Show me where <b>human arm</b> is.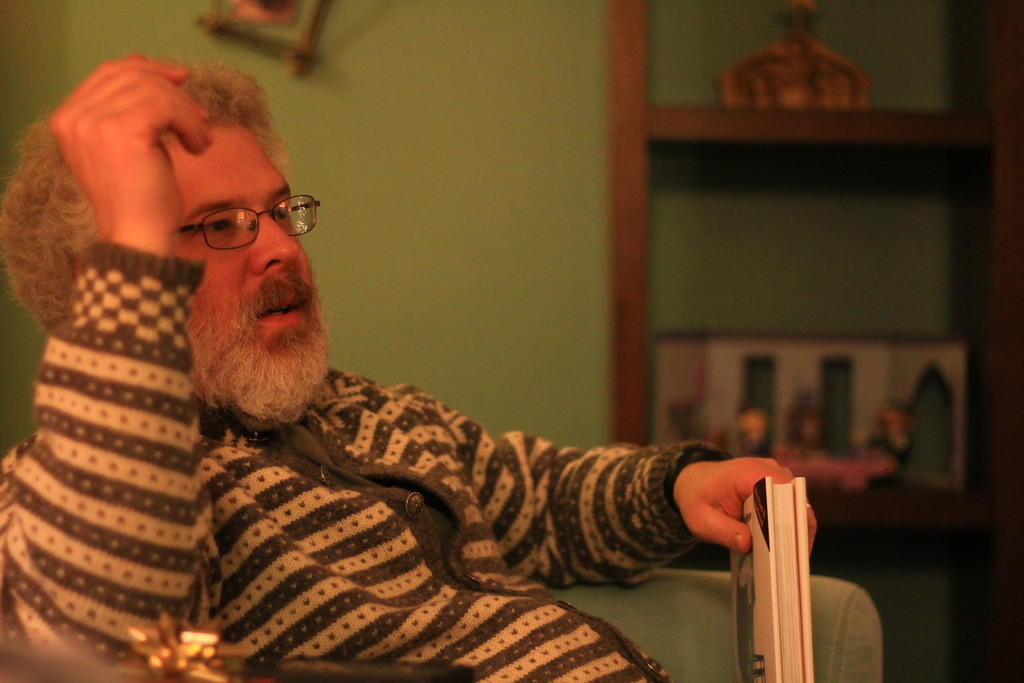
<b>human arm</b> is at detection(0, 45, 214, 661).
